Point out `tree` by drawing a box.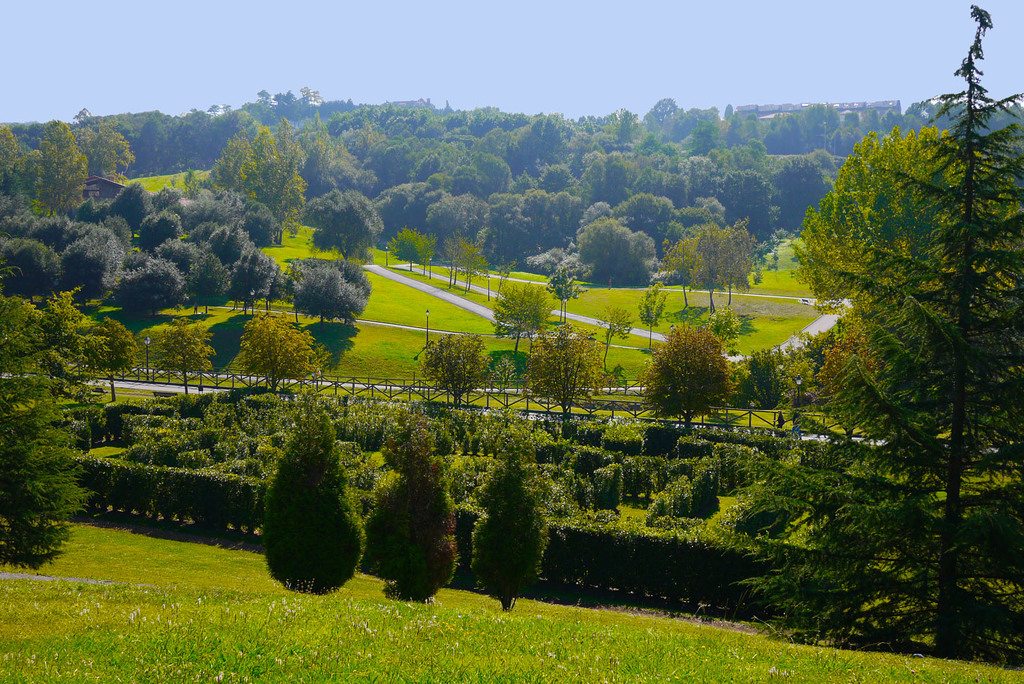
rect(90, 122, 136, 179).
